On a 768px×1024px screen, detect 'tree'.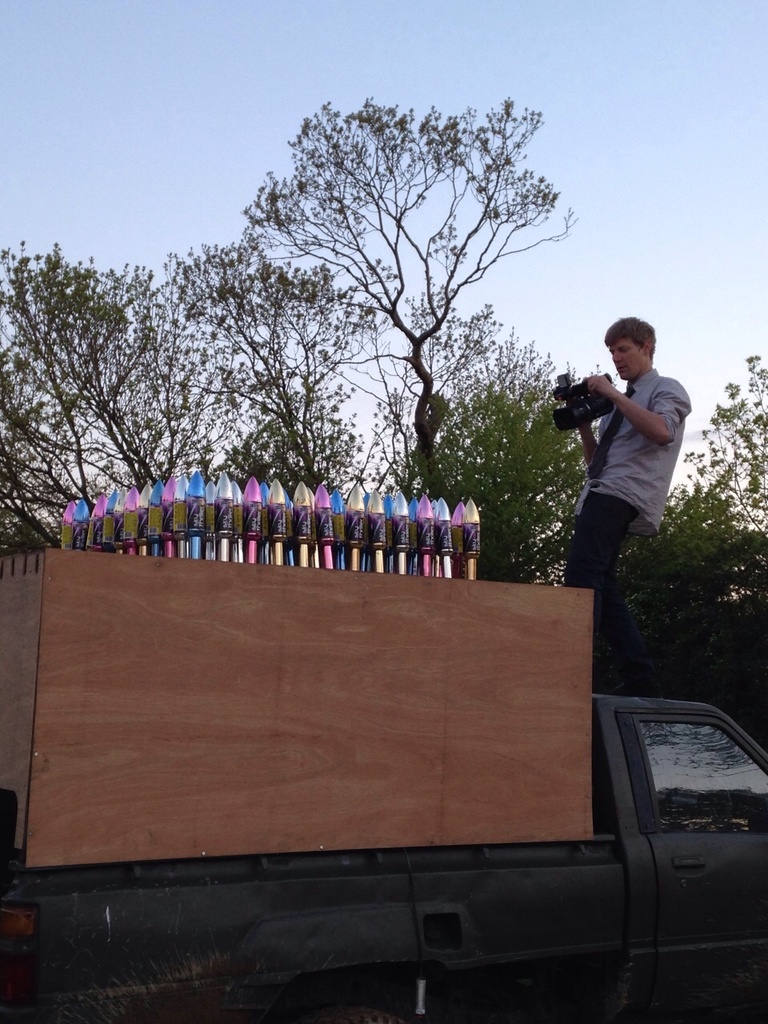
bbox=(634, 373, 767, 644).
